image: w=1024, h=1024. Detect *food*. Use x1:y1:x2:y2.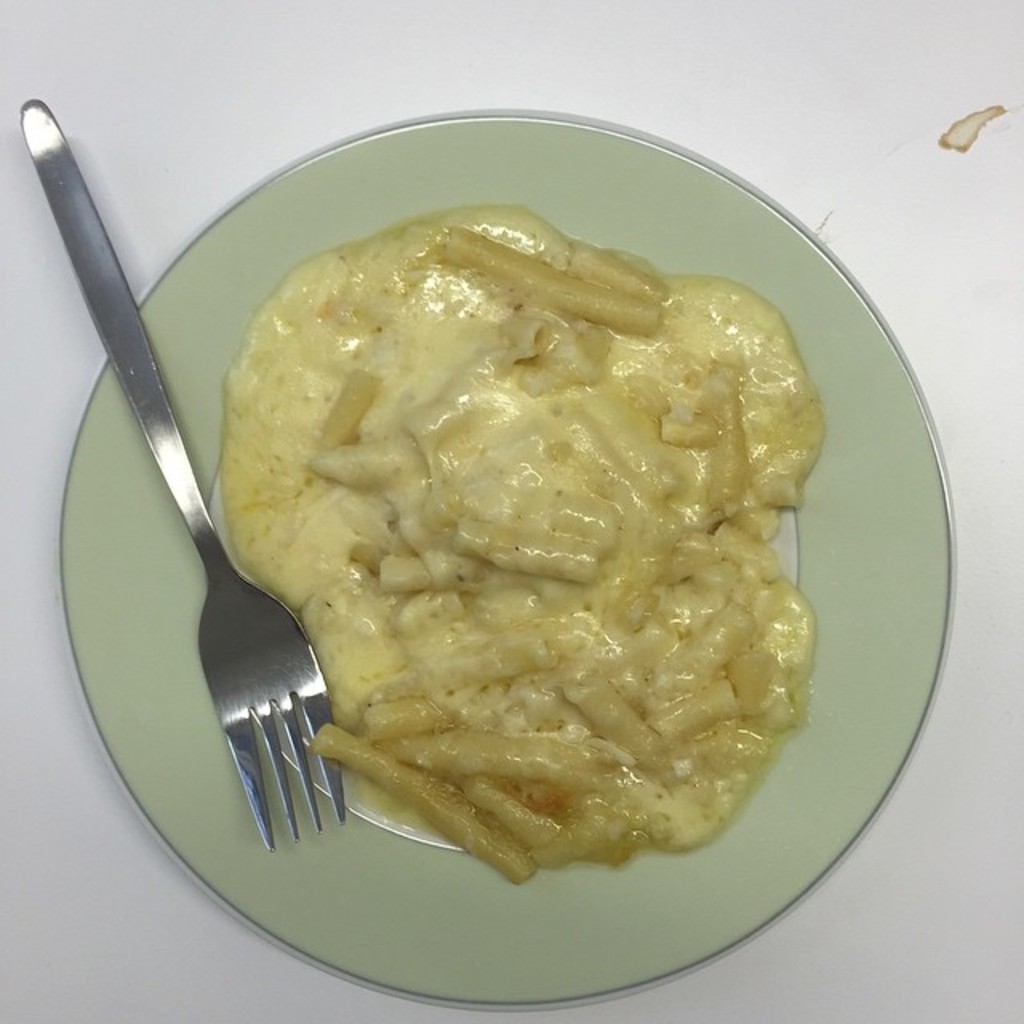
203:203:819:915.
